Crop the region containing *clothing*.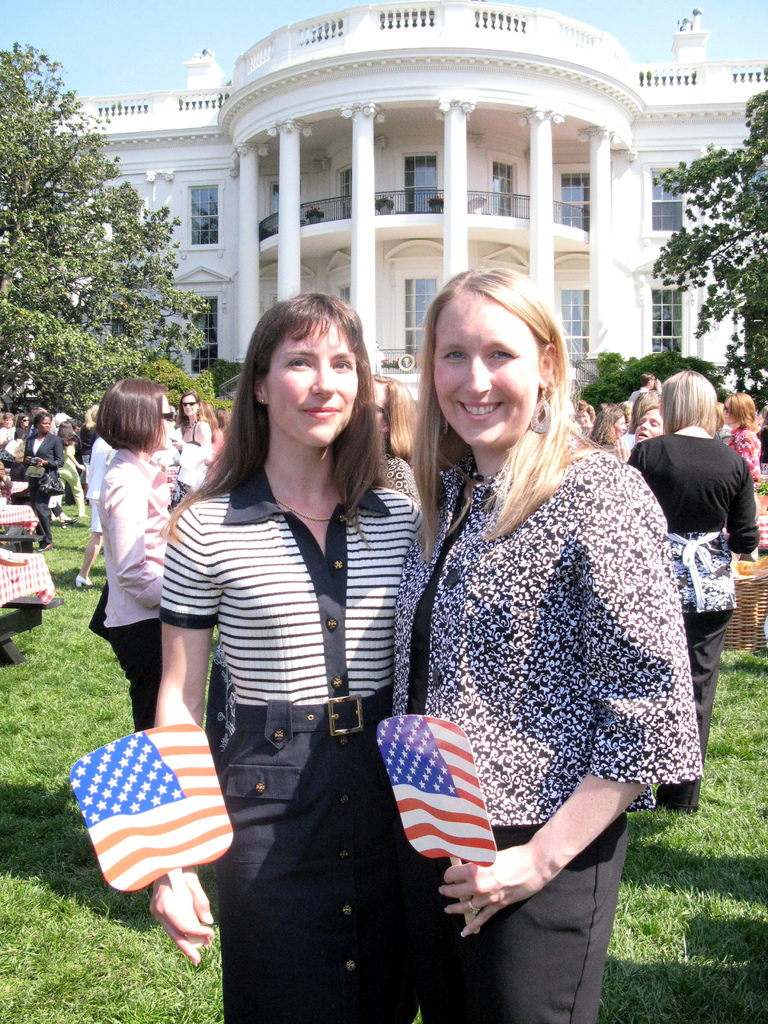
Crop region: [14, 426, 67, 545].
